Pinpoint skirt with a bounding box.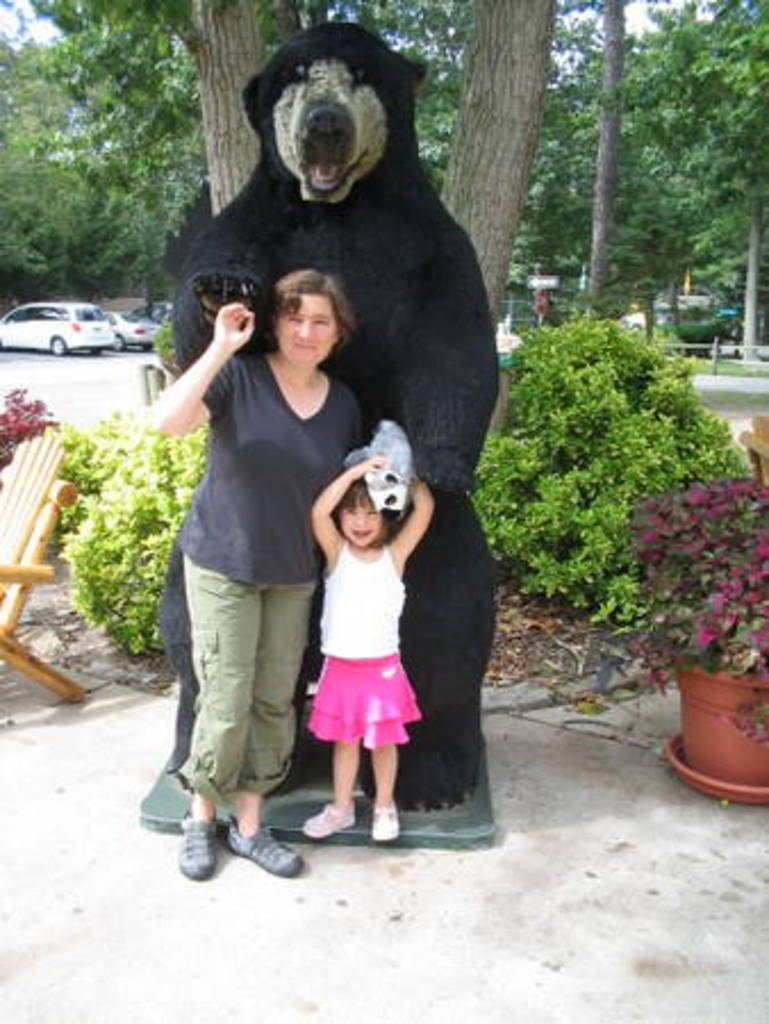
305, 649, 421, 746.
